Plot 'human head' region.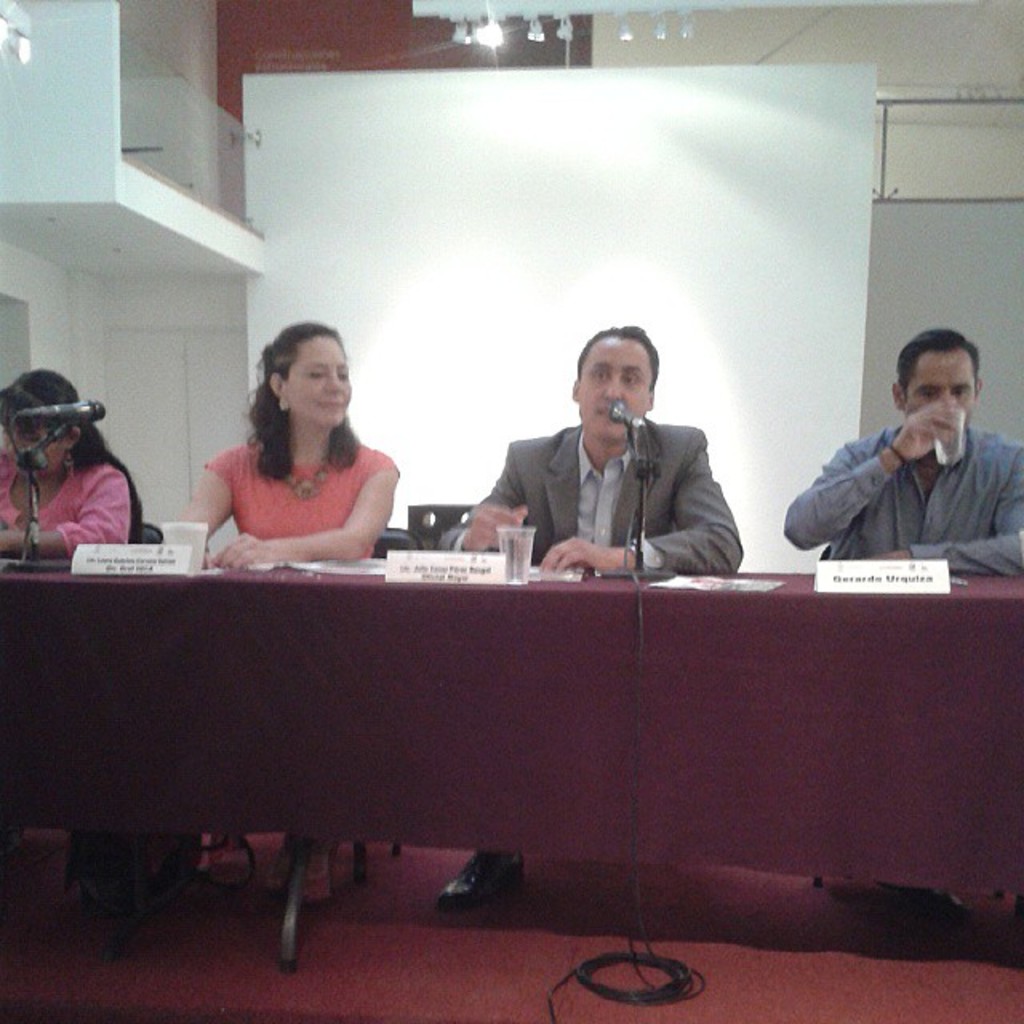
Plotted at detection(246, 317, 360, 432).
